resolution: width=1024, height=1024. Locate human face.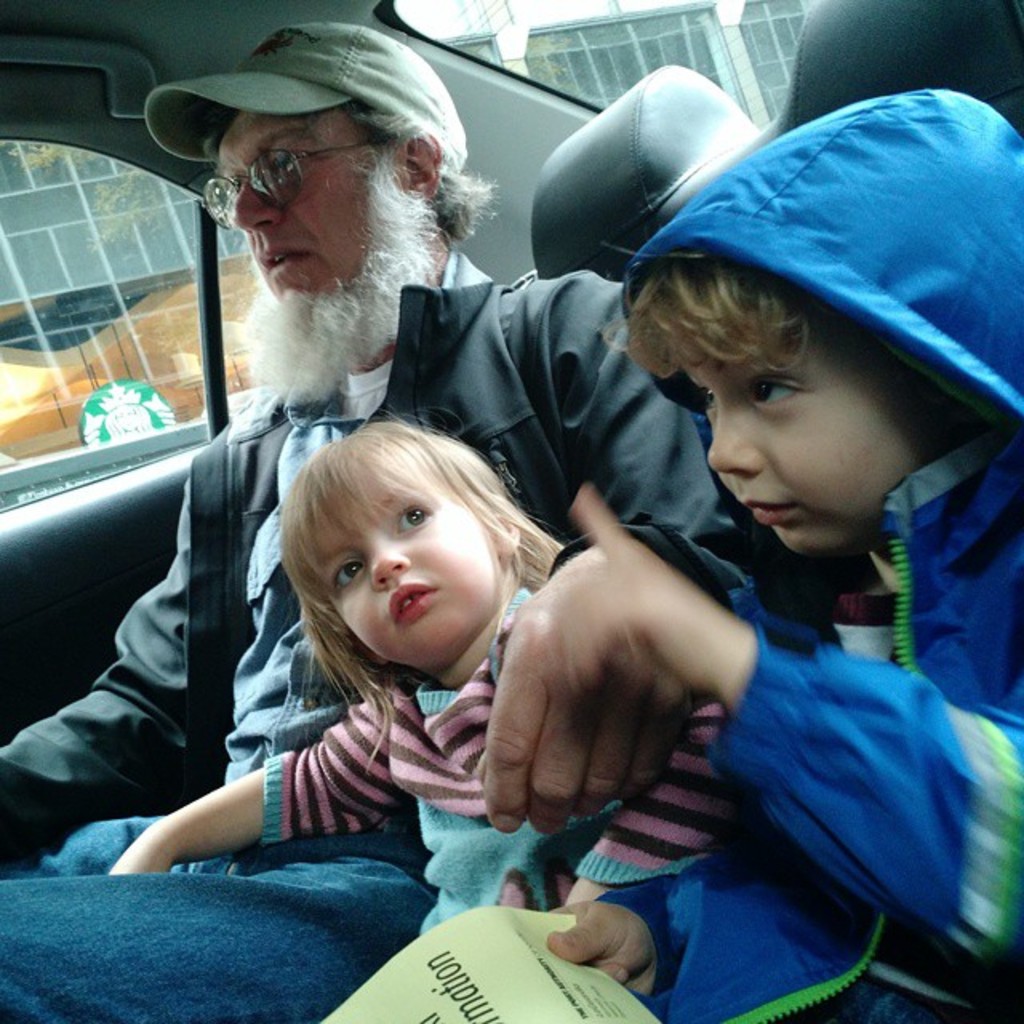
l=203, t=106, r=427, b=408.
